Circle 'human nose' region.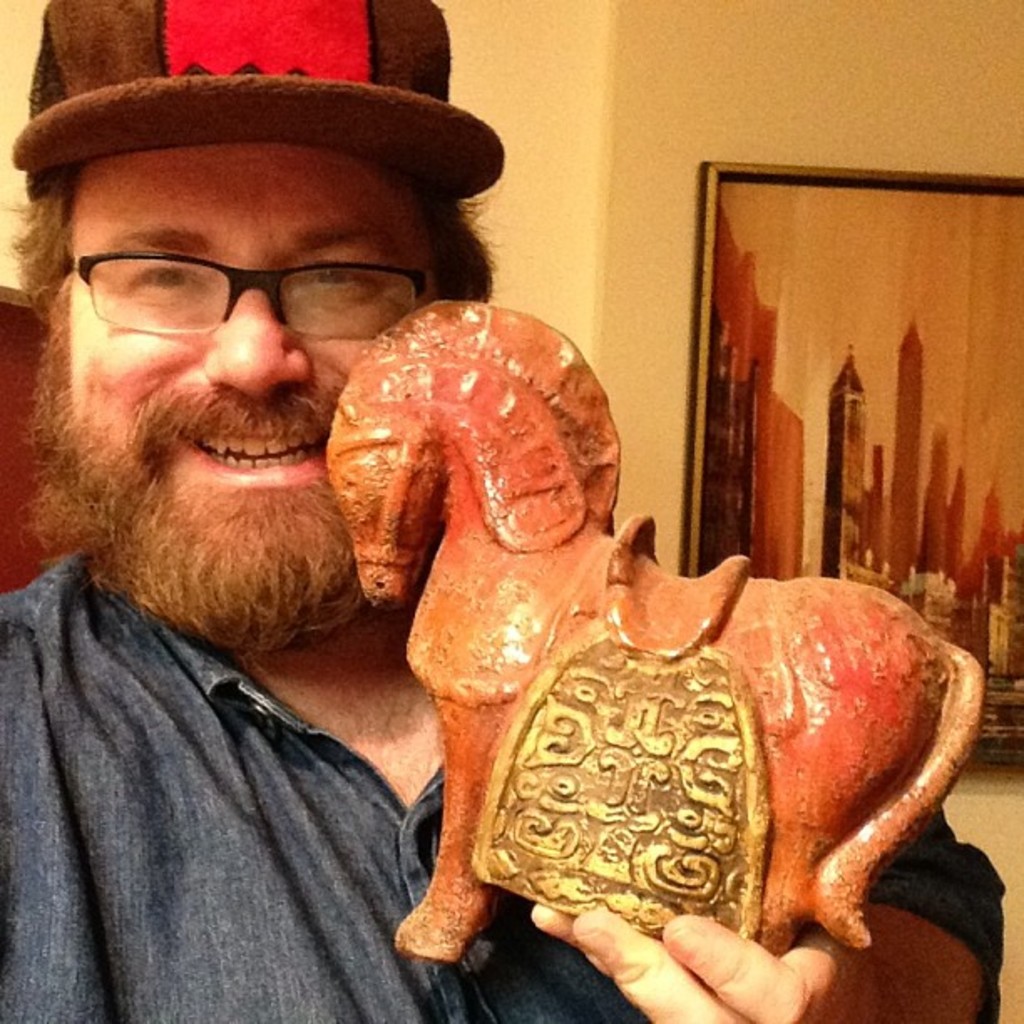
Region: (202,286,316,400).
